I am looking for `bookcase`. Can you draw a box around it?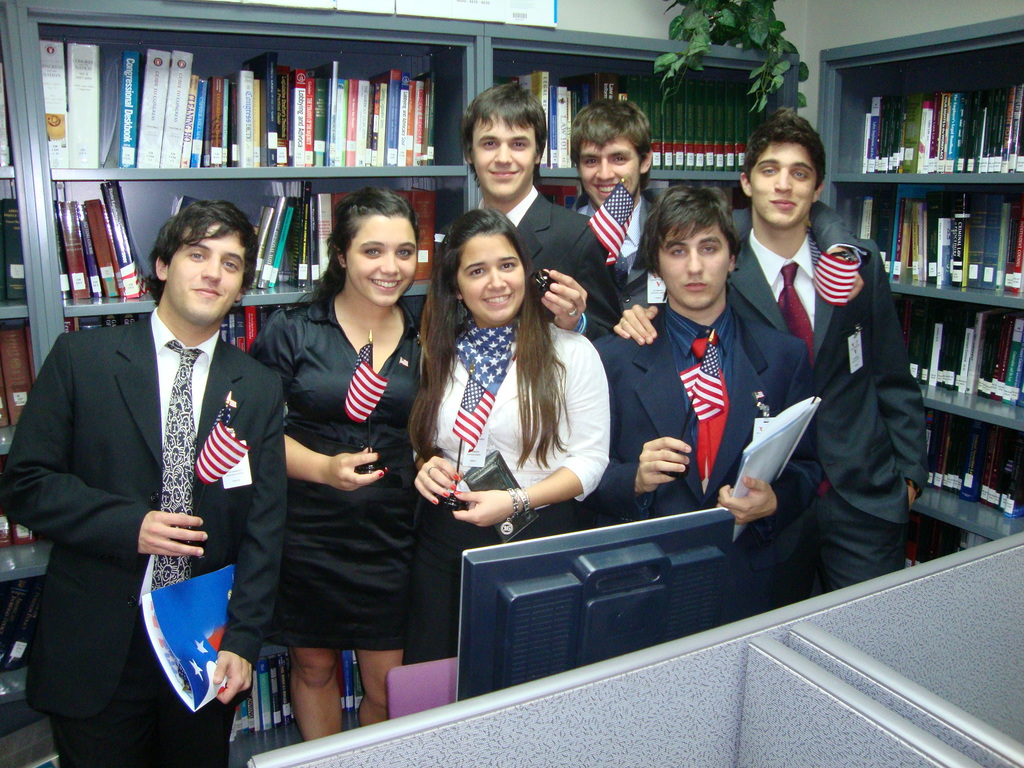
Sure, the bounding box is crop(0, 0, 794, 767).
